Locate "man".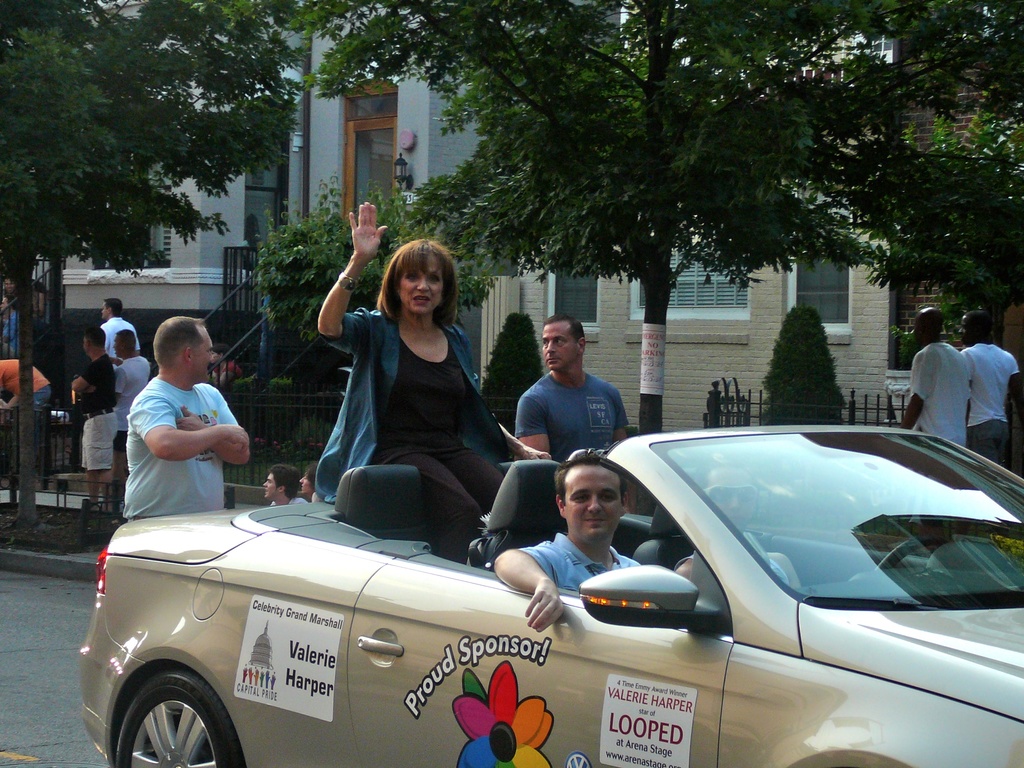
Bounding box: select_region(121, 312, 248, 520).
